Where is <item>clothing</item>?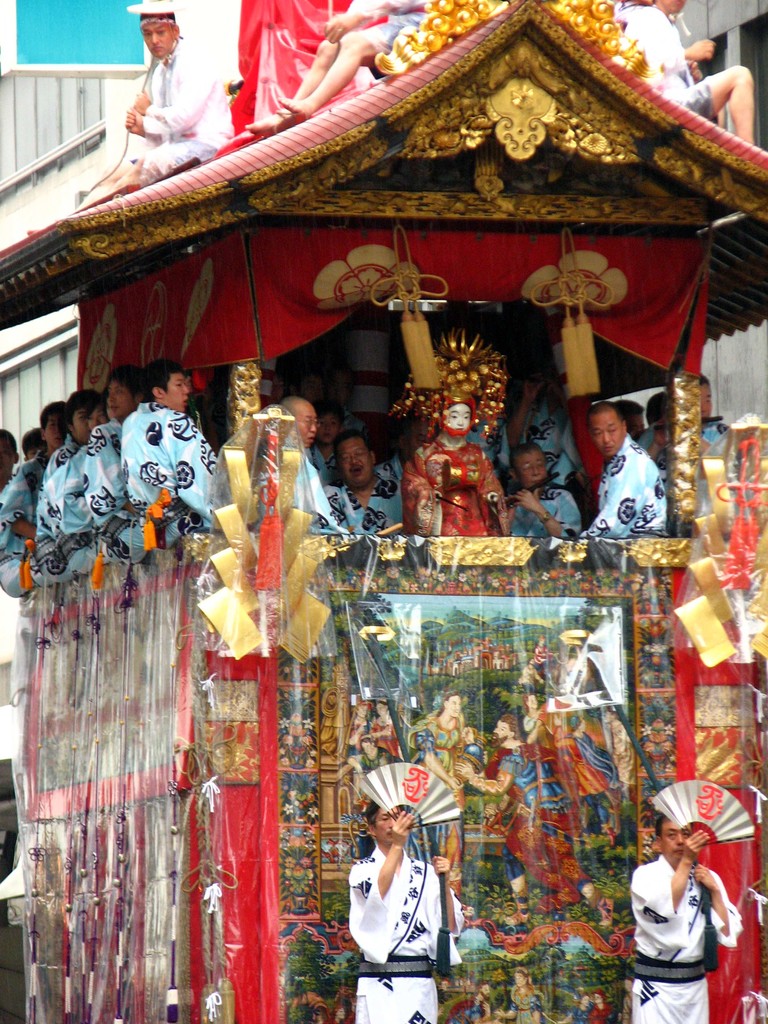
pyautogui.locateOnScreen(102, 33, 237, 176).
